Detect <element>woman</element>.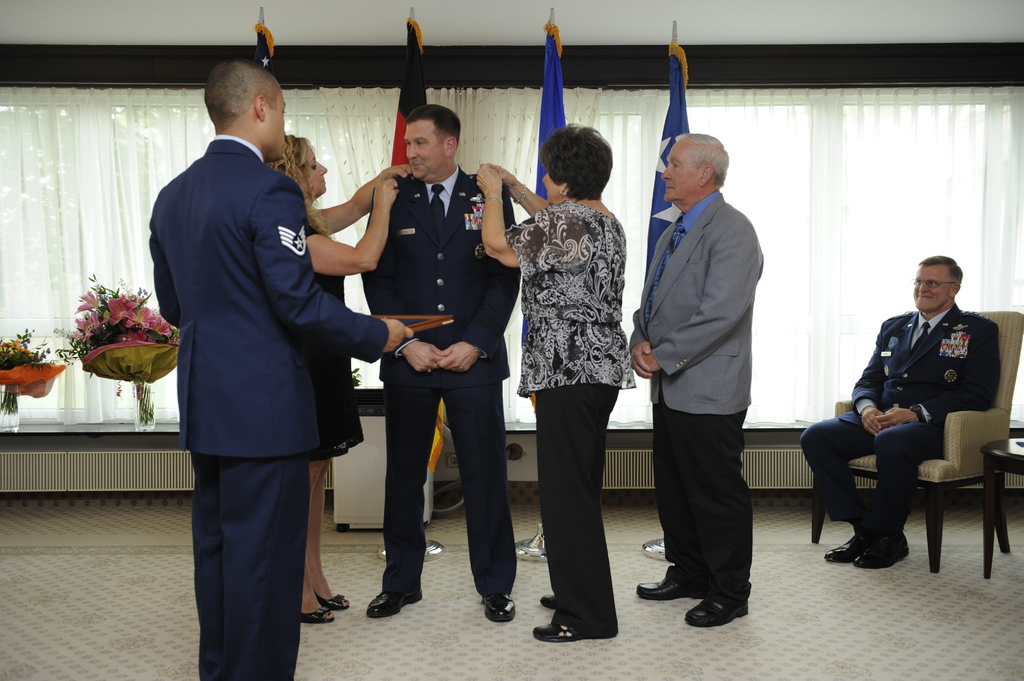
Detected at detection(472, 120, 637, 642).
